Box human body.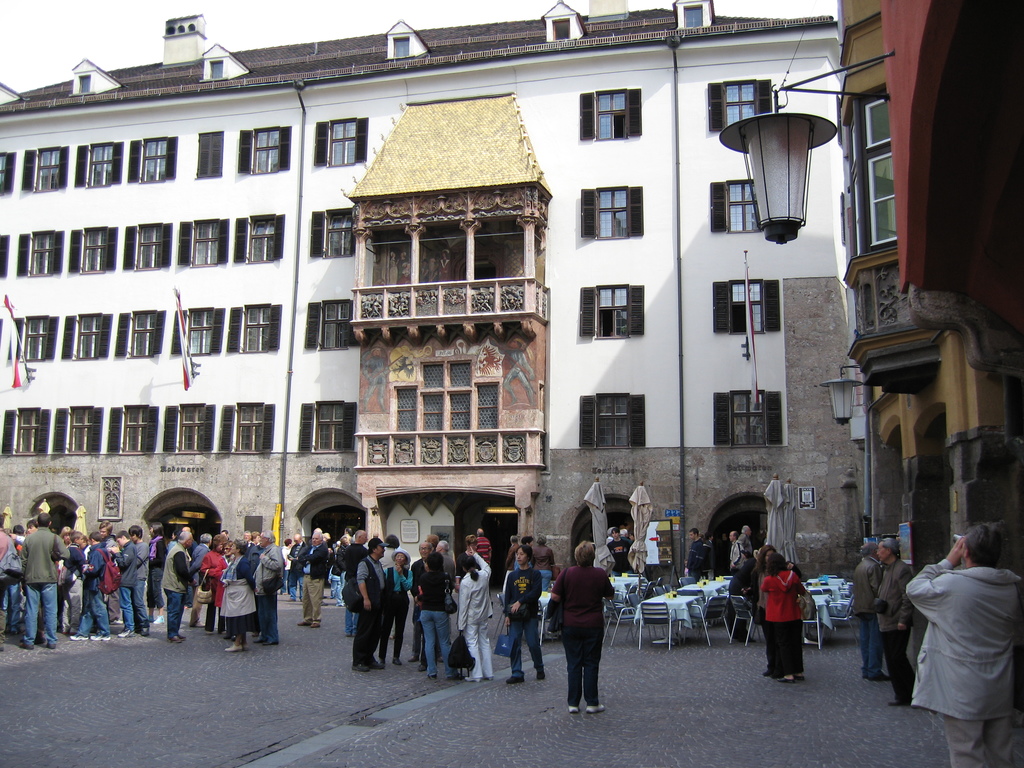
<bbox>297, 534, 329, 617</bbox>.
